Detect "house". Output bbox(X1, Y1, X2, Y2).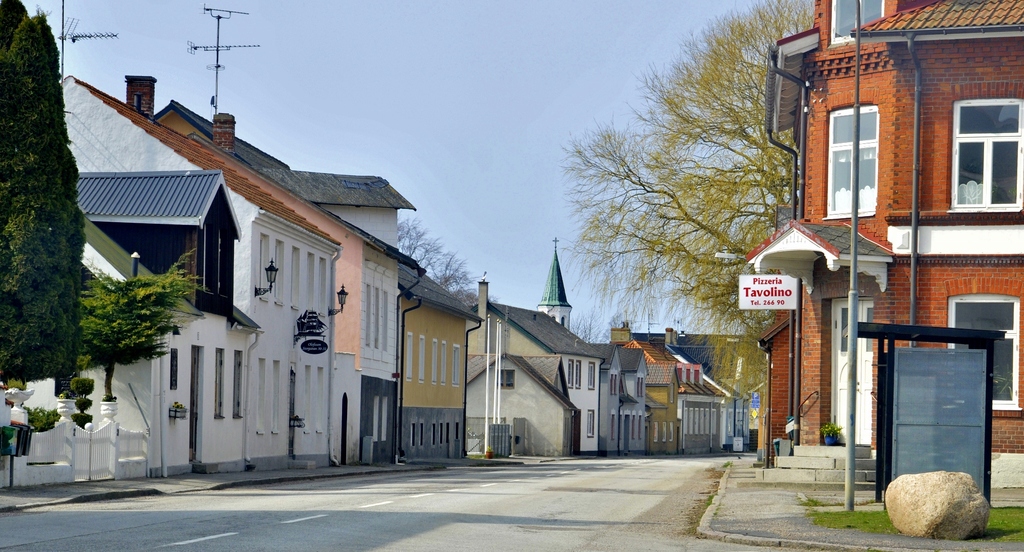
bbox(593, 335, 653, 452).
